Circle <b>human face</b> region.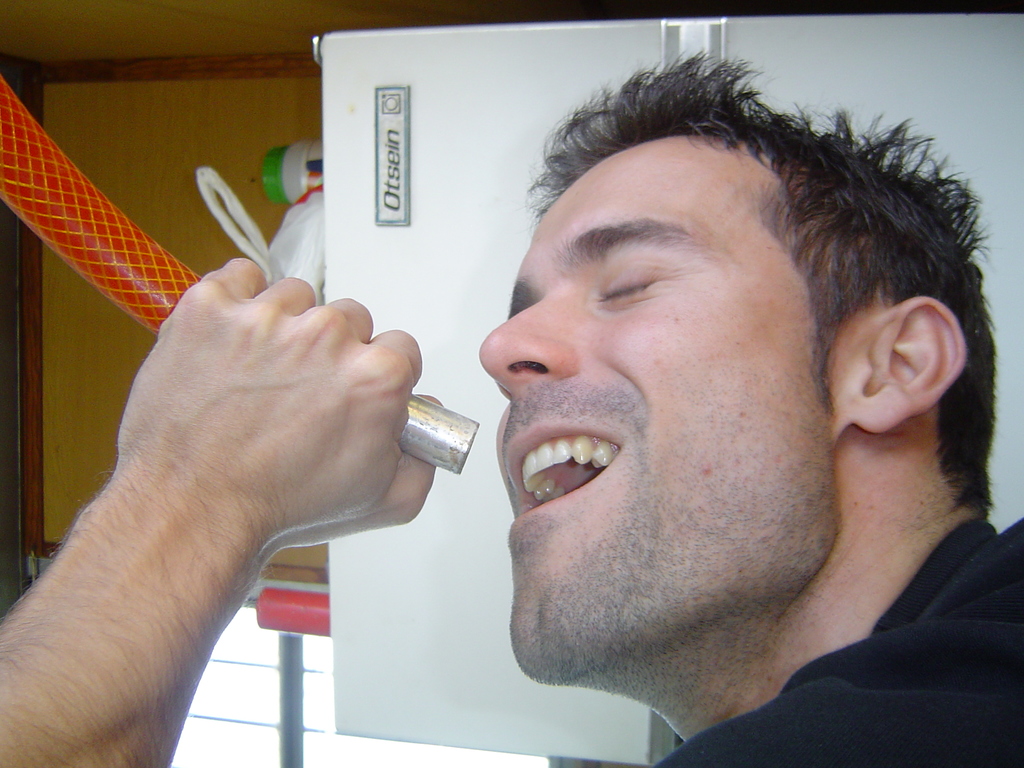
Region: (477, 129, 836, 680).
